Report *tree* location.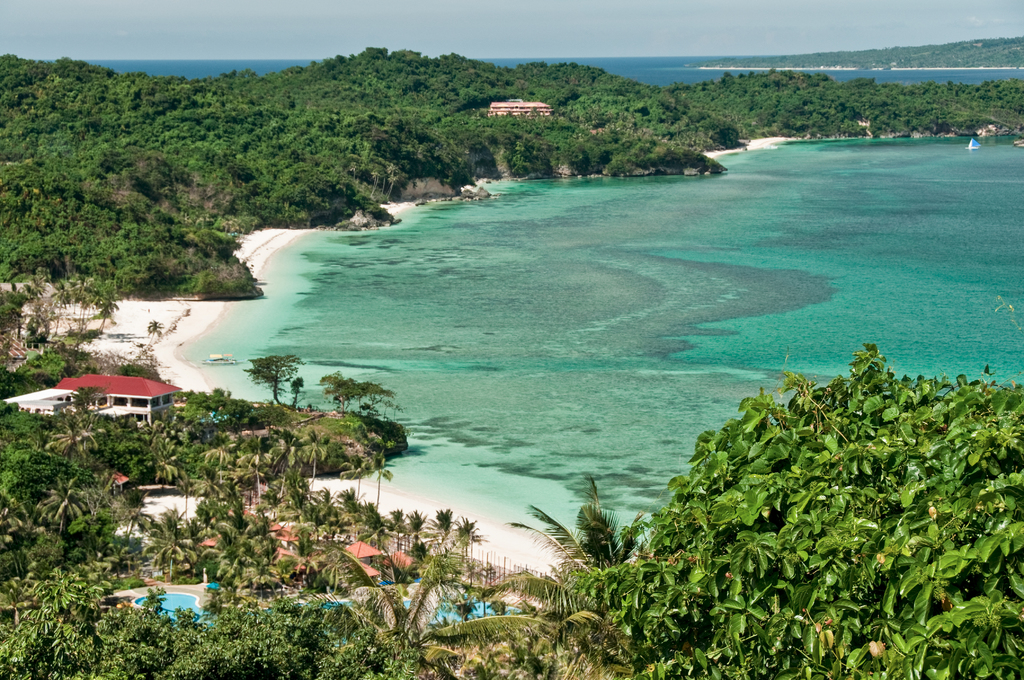
Report: (86,213,99,236).
